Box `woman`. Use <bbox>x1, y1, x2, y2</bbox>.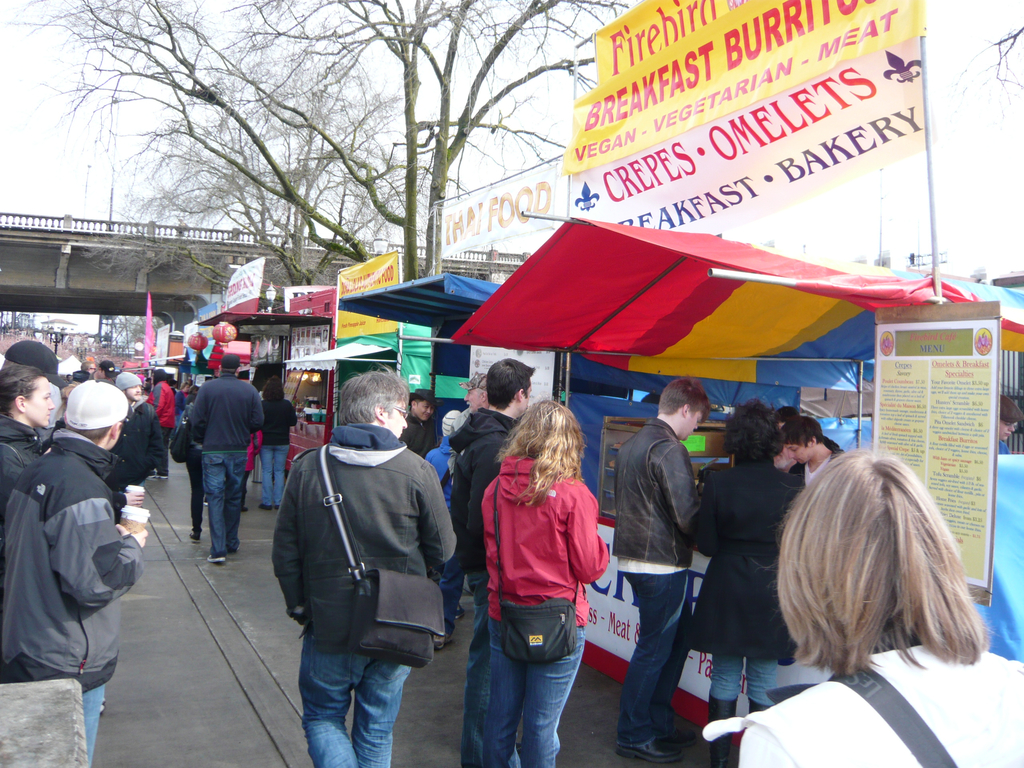
<bbox>694, 396, 805, 764</bbox>.
